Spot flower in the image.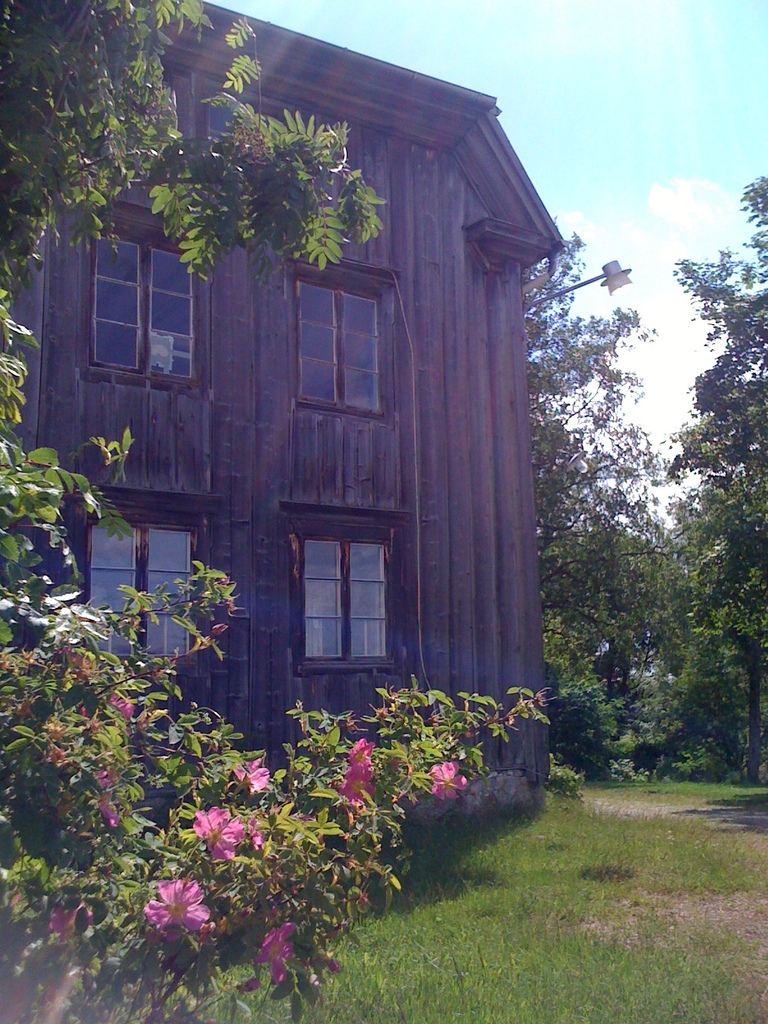
flower found at 96 772 116 826.
